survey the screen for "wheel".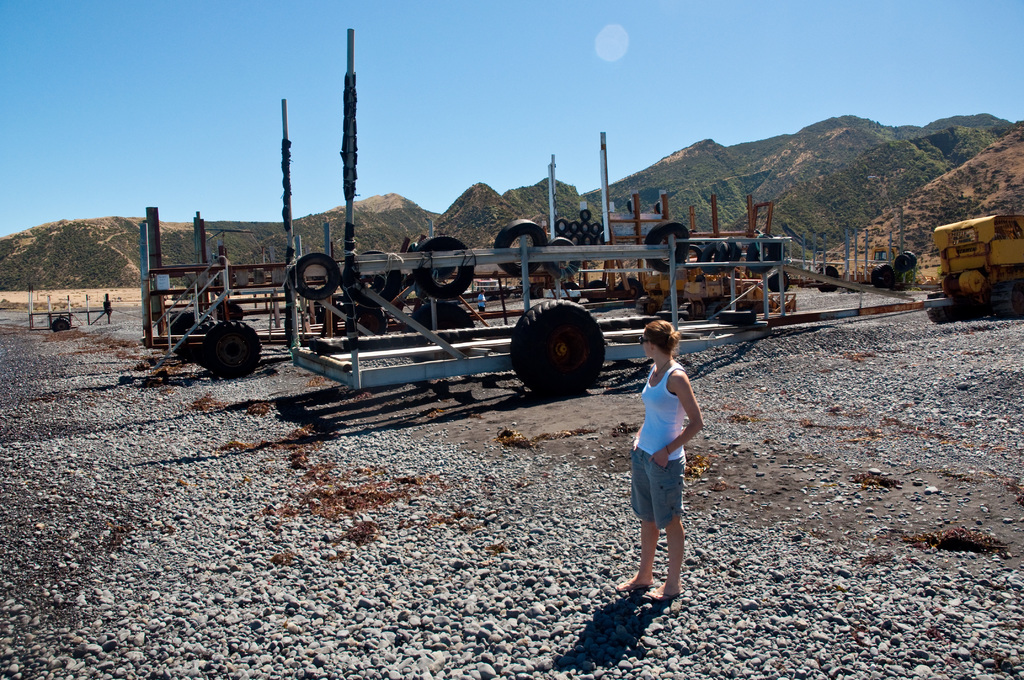
Survey found: x1=655, y1=201, x2=662, y2=214.
